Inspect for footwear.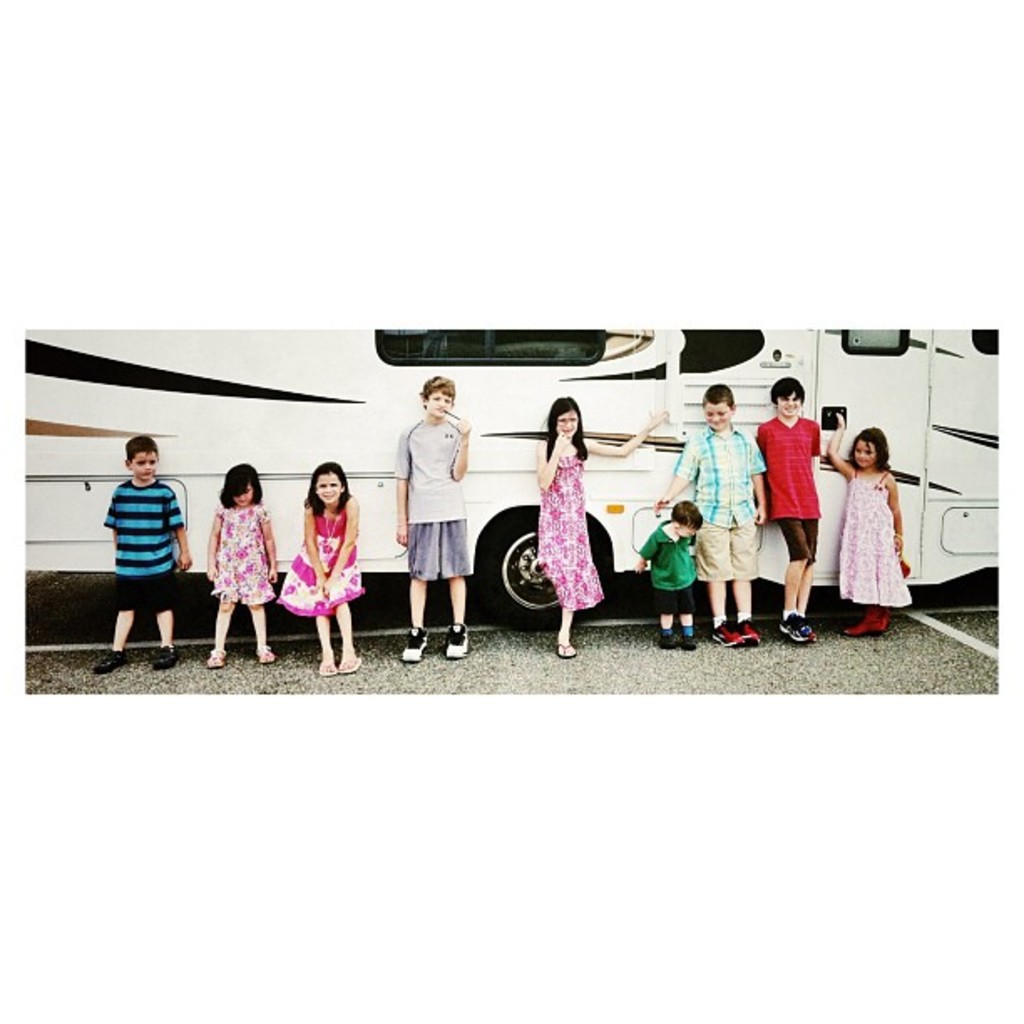
Inspection: region(211, 646, 228, 666).
